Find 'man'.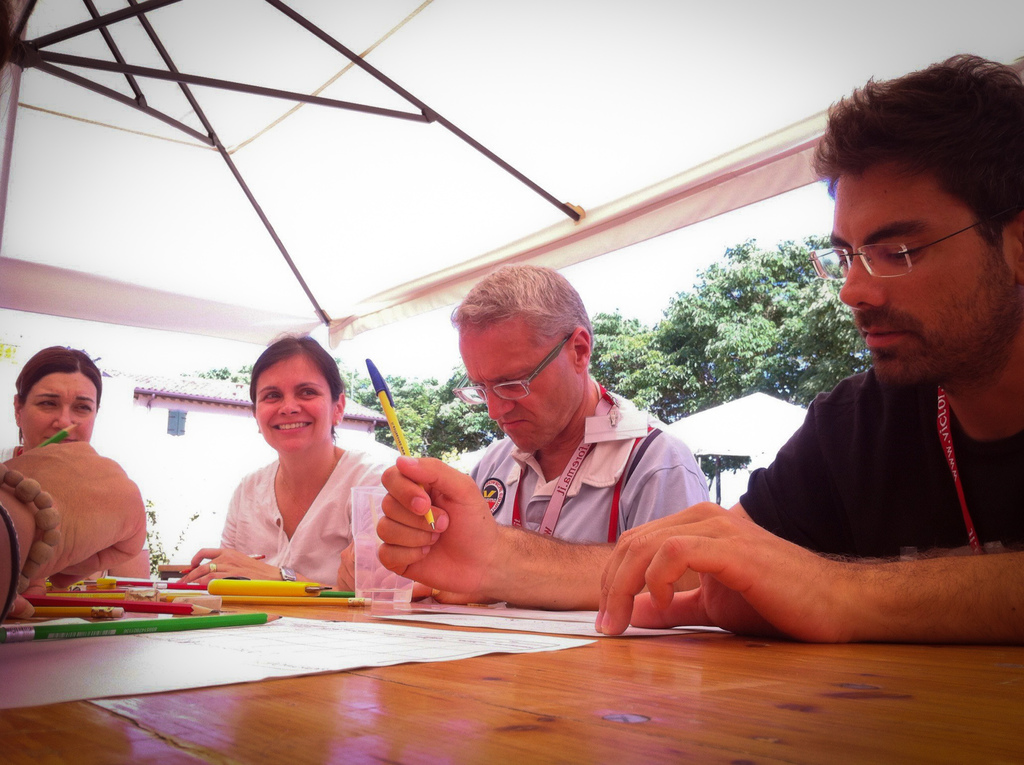
BBox(377, 56, 1023, 640).
